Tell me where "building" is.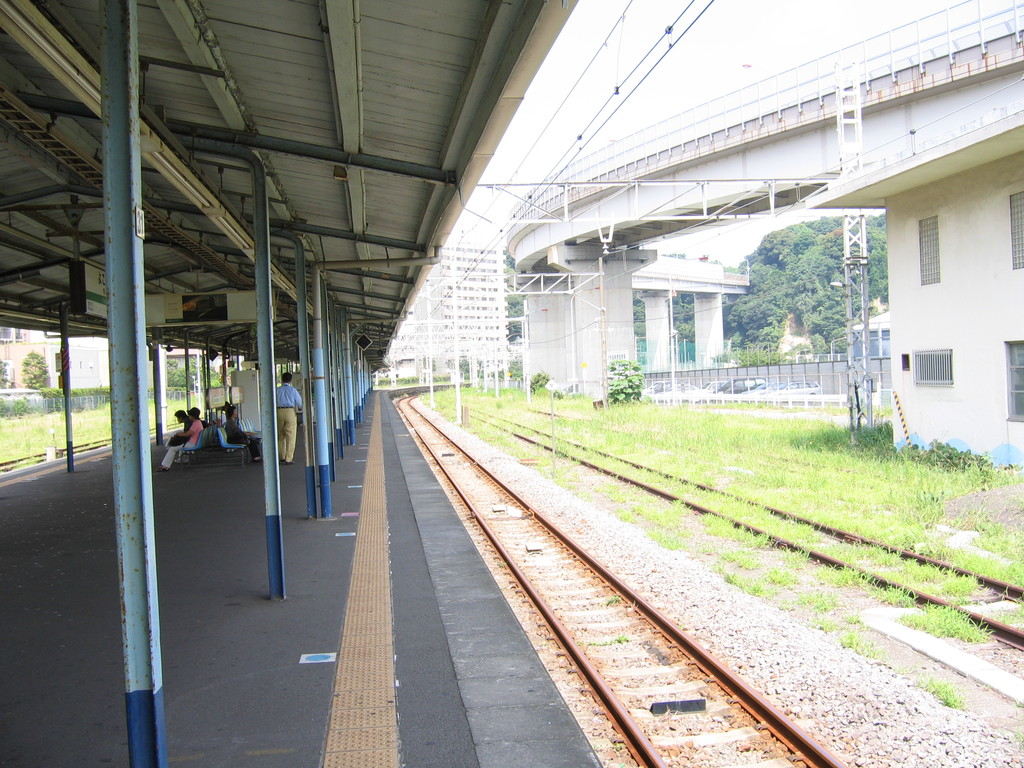
"building" is at rect(442, 244, 511, 361).
